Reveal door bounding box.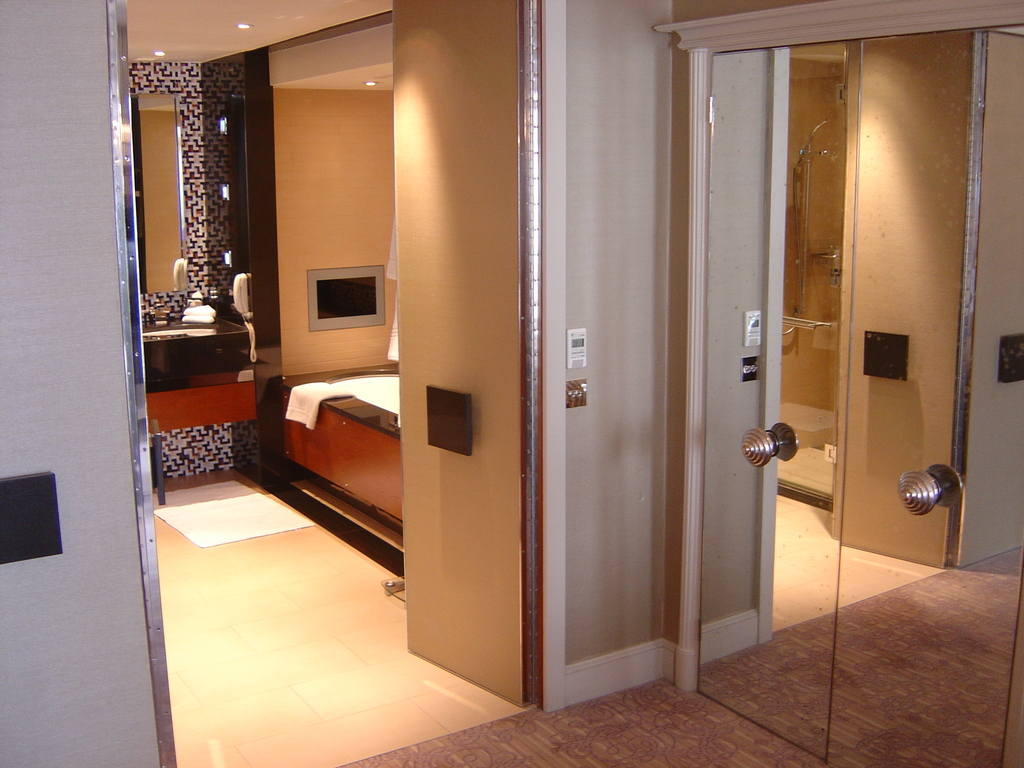
Revealed: (x1=822, y1=19, x2=1023, y2=765).
